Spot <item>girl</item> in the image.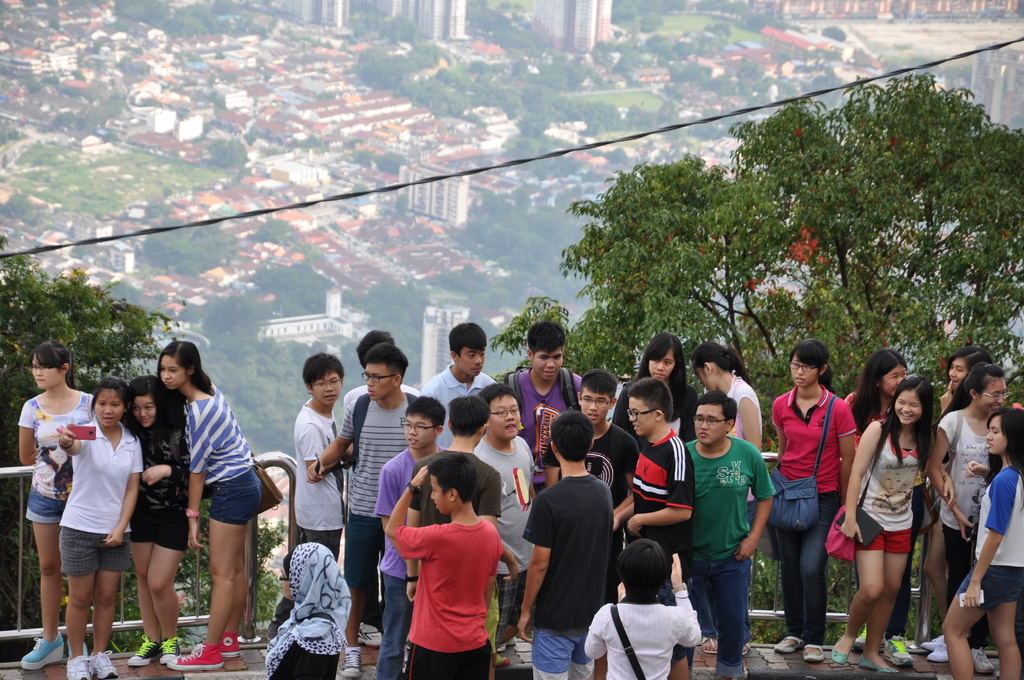
<item>girl</item> found at select_region(928, 360, 1012, 587).
